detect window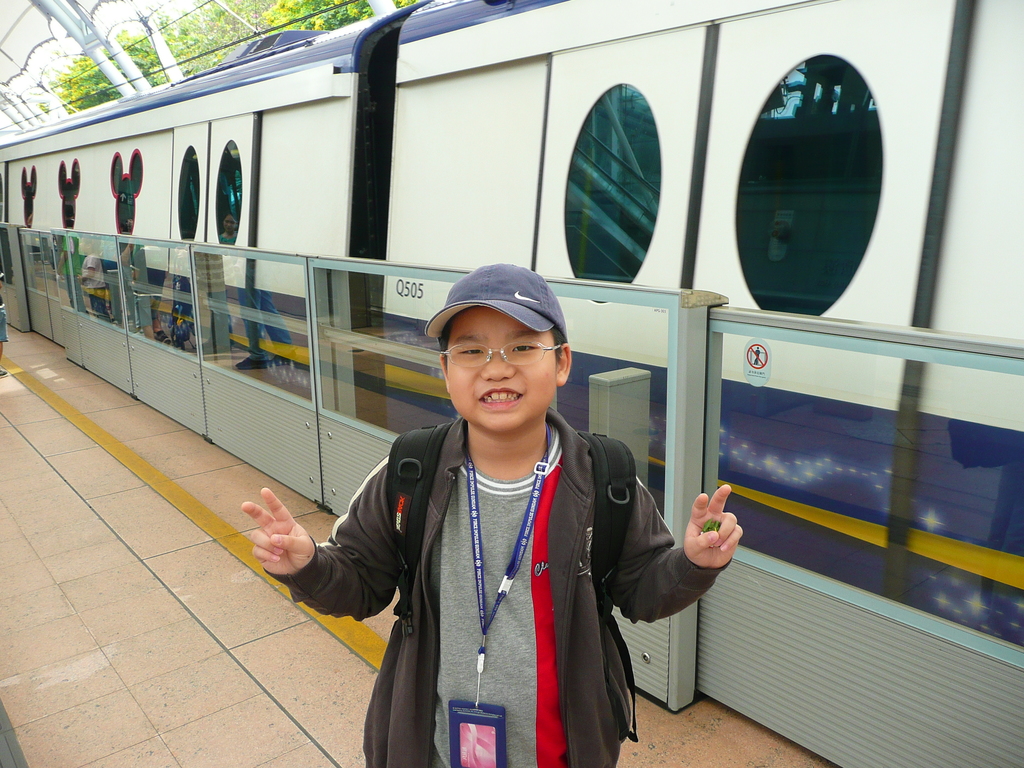
Rect(111, 151, 144, 233)
